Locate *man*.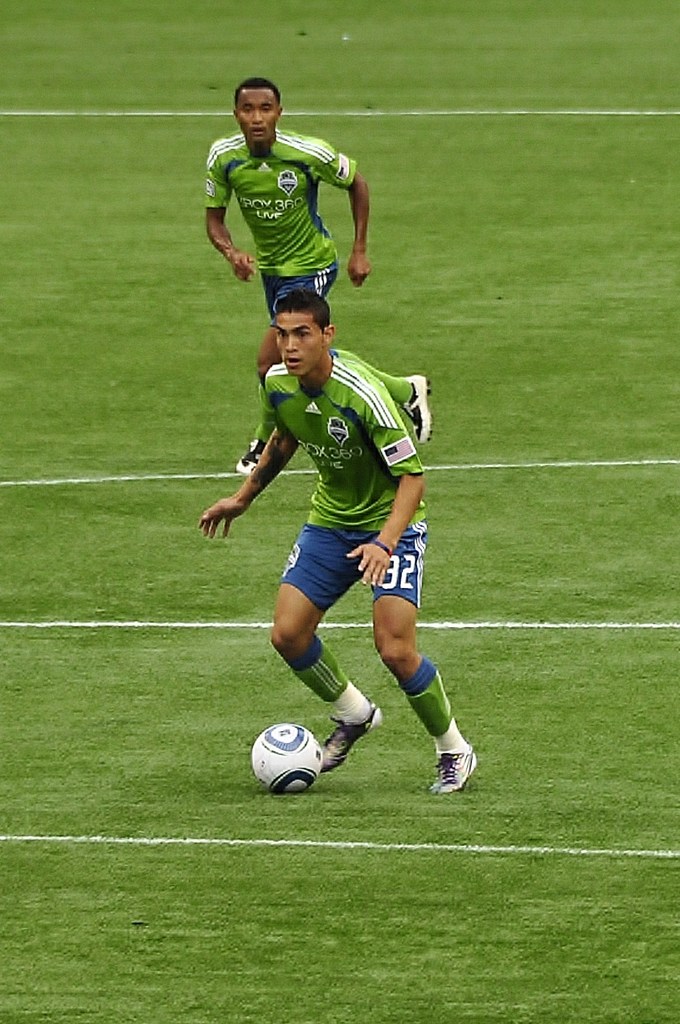
Bounding box: box(199, 260, 463, 799).
